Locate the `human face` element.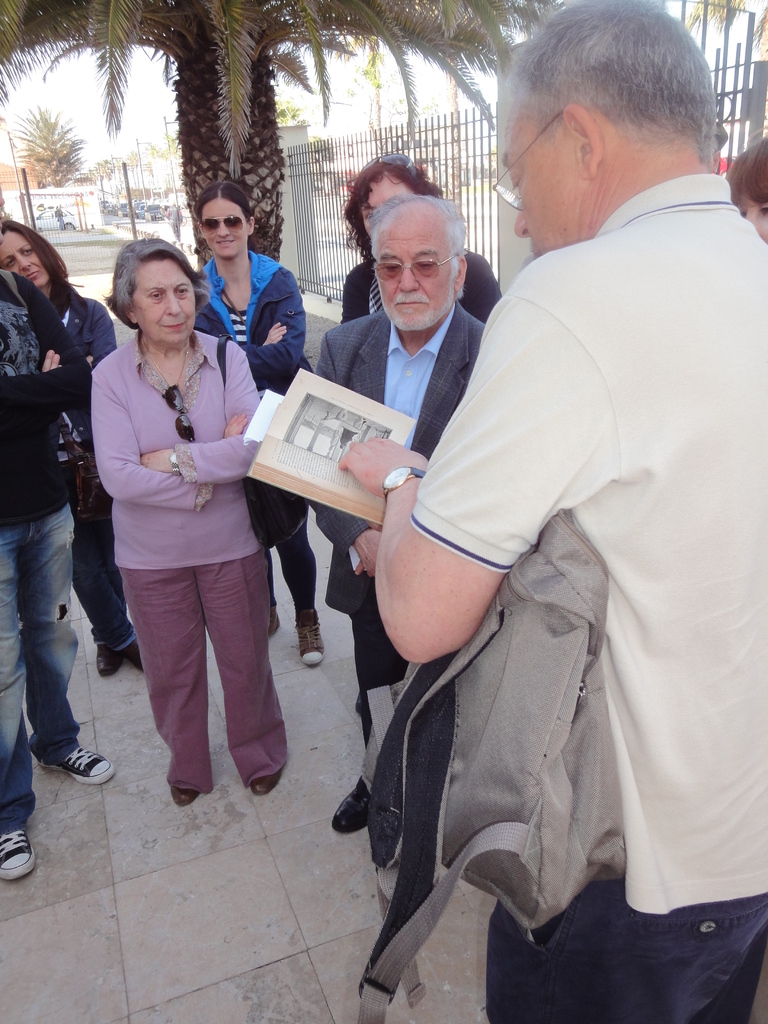
Element bbox: x1=496 y1=115 x2=575 y2=264.
